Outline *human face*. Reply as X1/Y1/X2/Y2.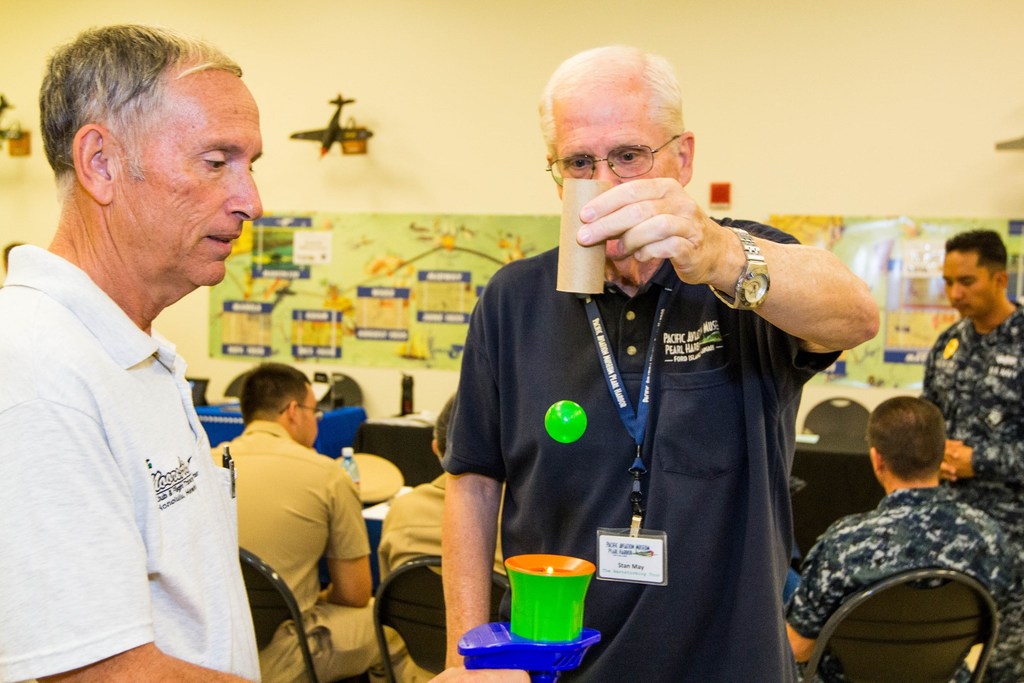
111/65/268/289.
